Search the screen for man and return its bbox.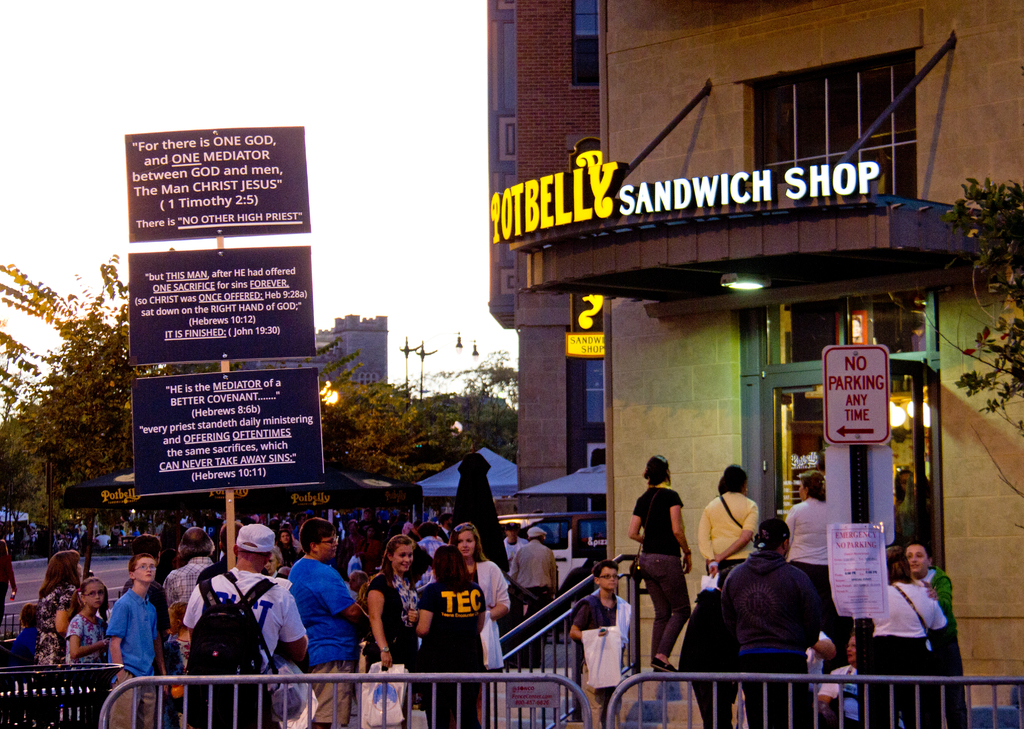
Found: (90, 564, 163, 696).
